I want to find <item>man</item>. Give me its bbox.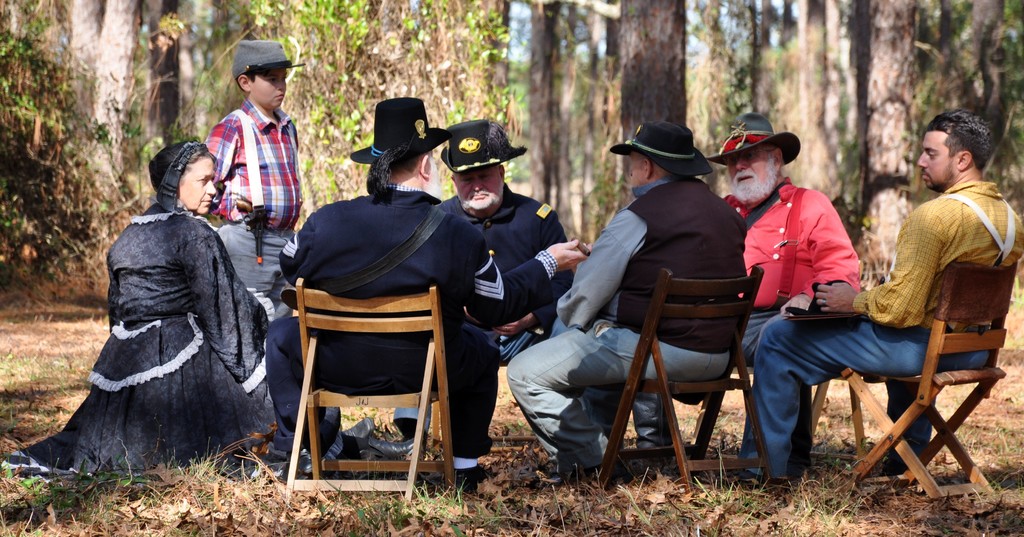
(x1=262, y1=97, x2=586, y2=494).
